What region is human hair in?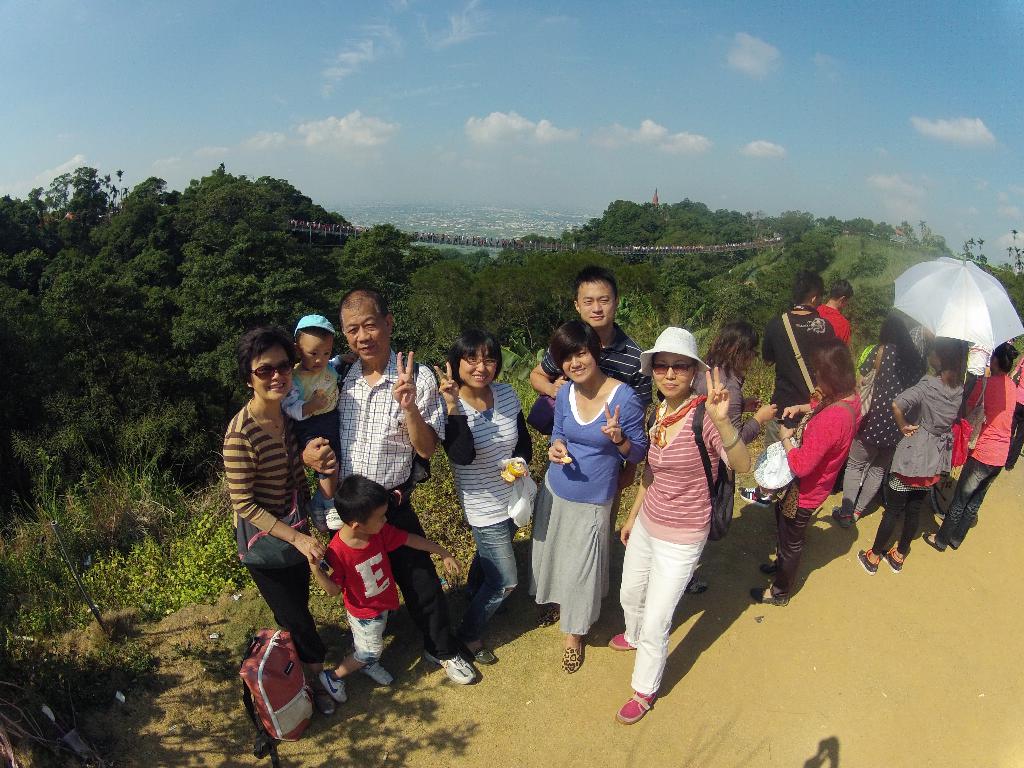
x1=924, y1=336, x2=972, y2=386.
